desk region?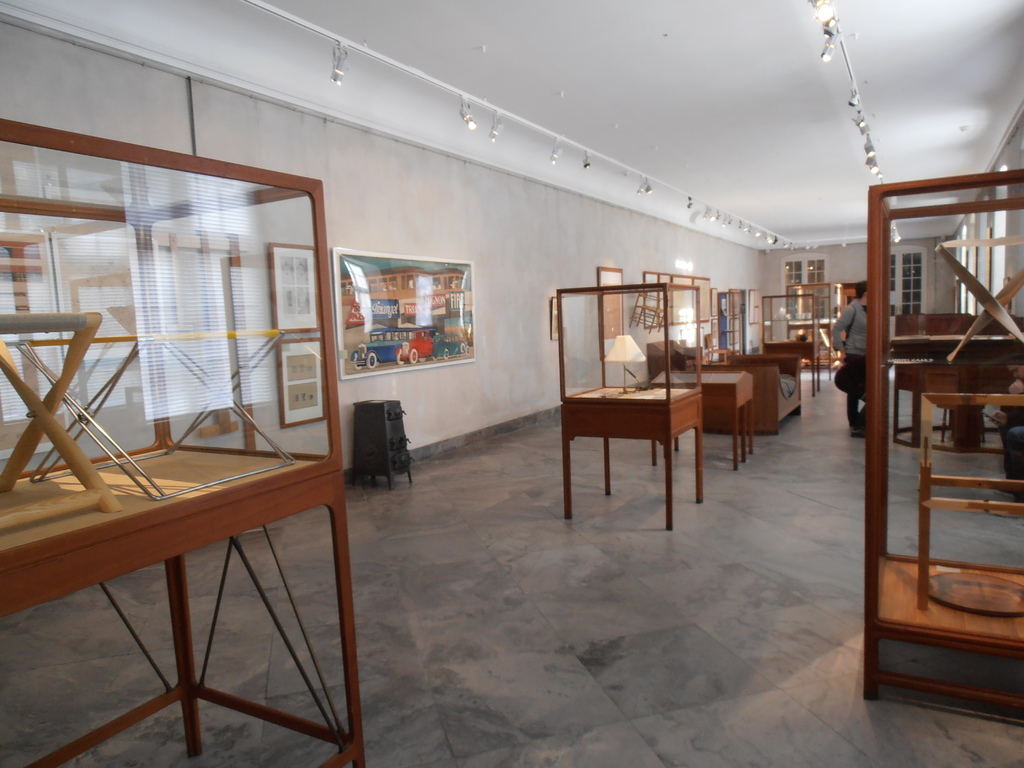
[657, 362, 756, 461]
